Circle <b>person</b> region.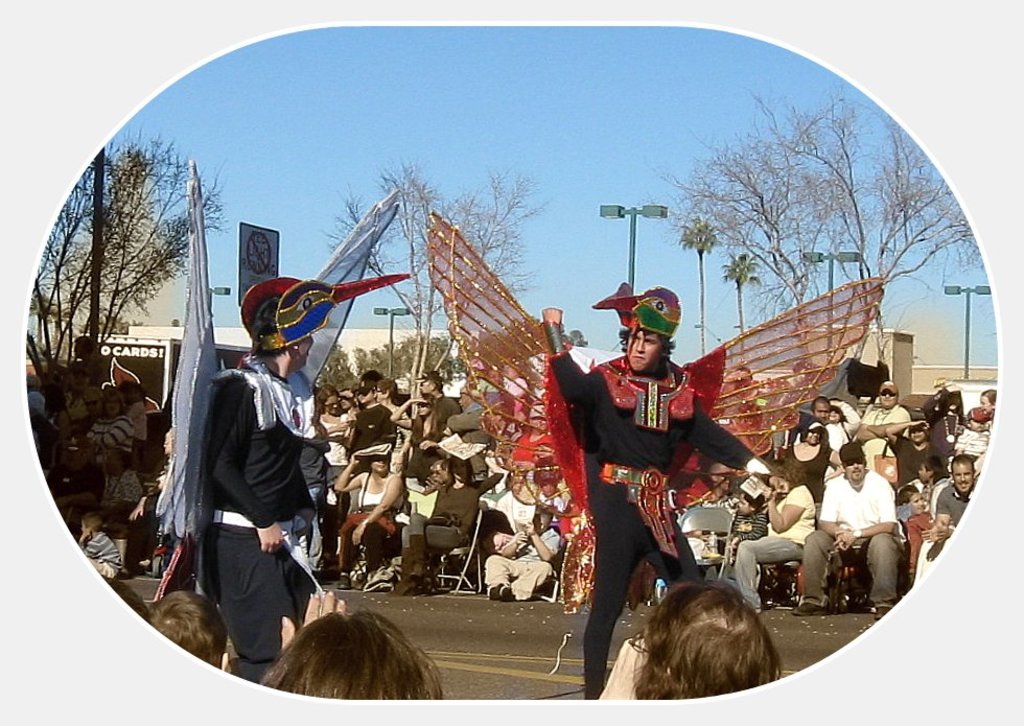
Region: Rect(146, 589, 232, 674).
